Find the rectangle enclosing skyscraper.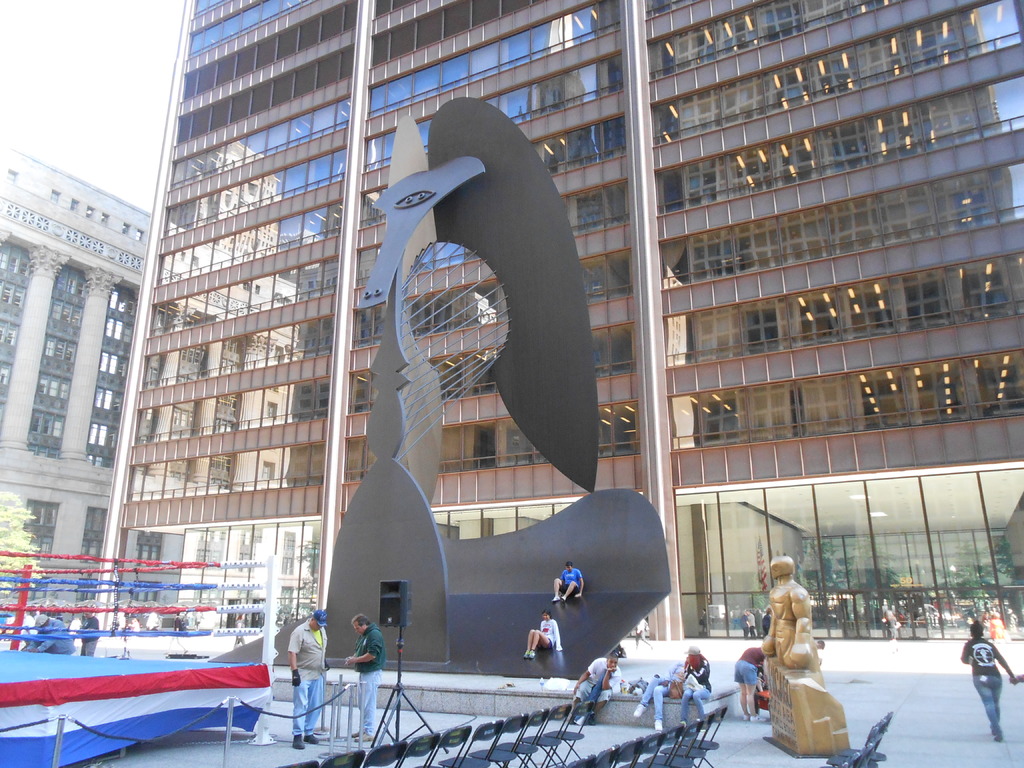
<region>93, 0, 1023, 645</region>.
